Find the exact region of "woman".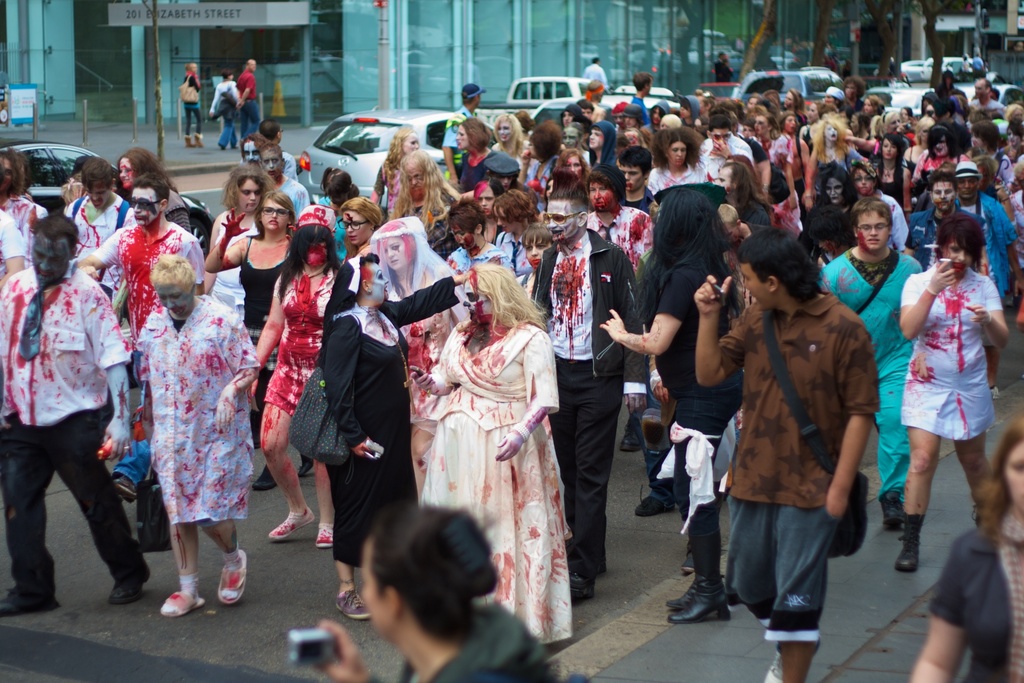
Exact region: 552 147 590 183.
